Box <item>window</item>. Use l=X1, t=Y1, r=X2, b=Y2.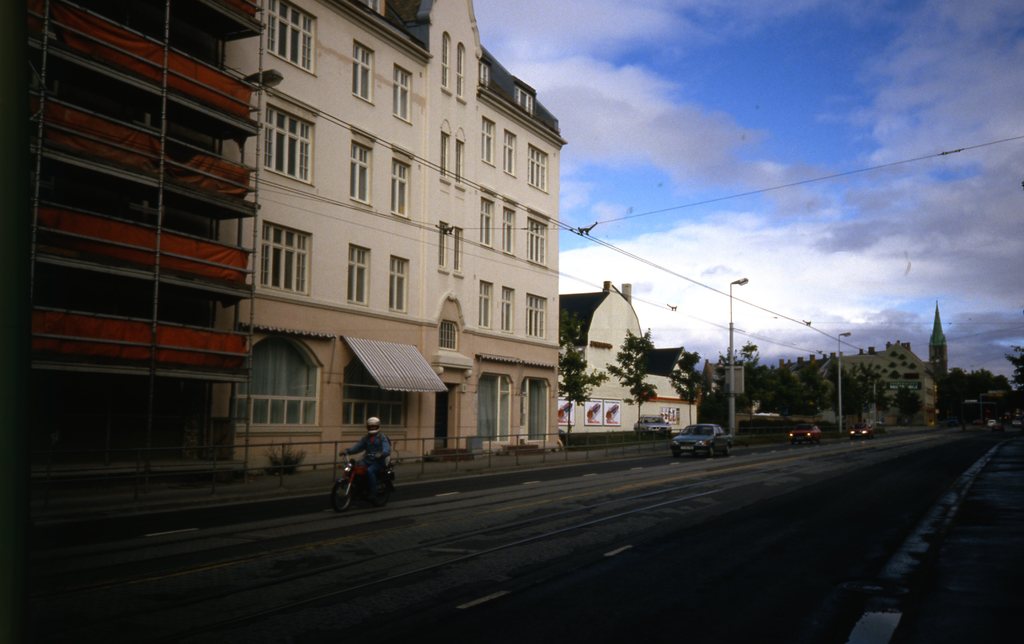
l=479, t=284, r=490, b=330.
